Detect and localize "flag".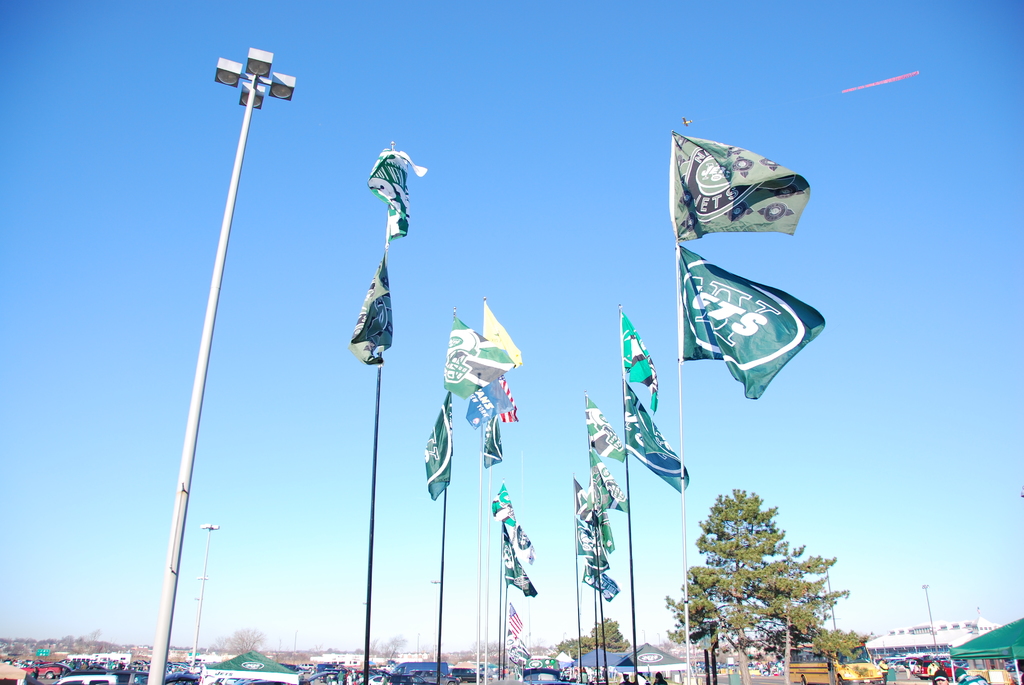
Localized at x1=617 y1=311 x2=660 y2=417.
